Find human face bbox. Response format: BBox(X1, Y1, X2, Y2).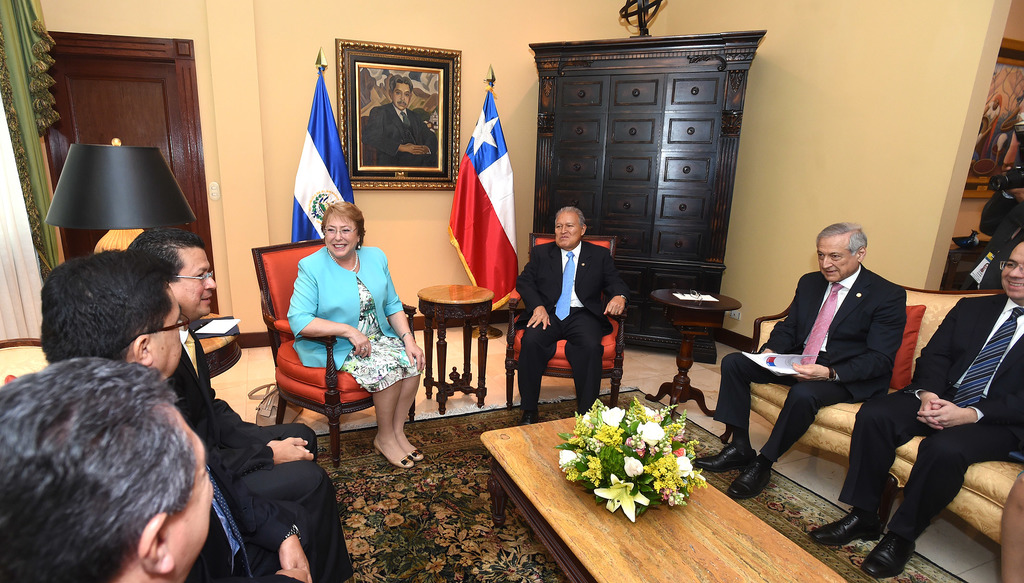
BBox(163, 404, 210, 582).
